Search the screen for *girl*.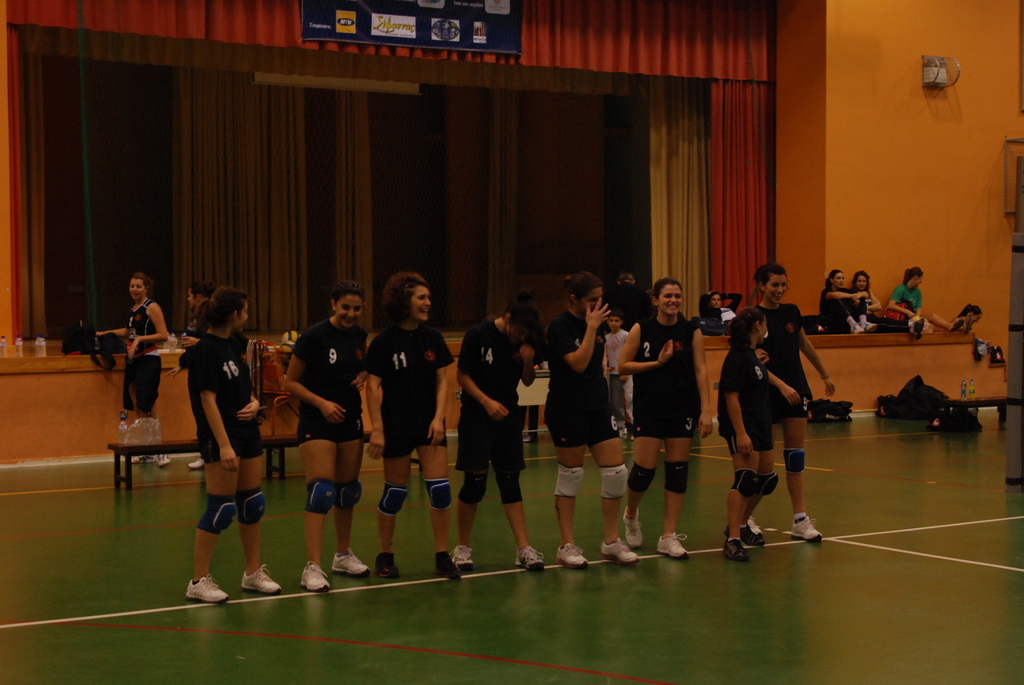
Found at 707/308/786/552.
